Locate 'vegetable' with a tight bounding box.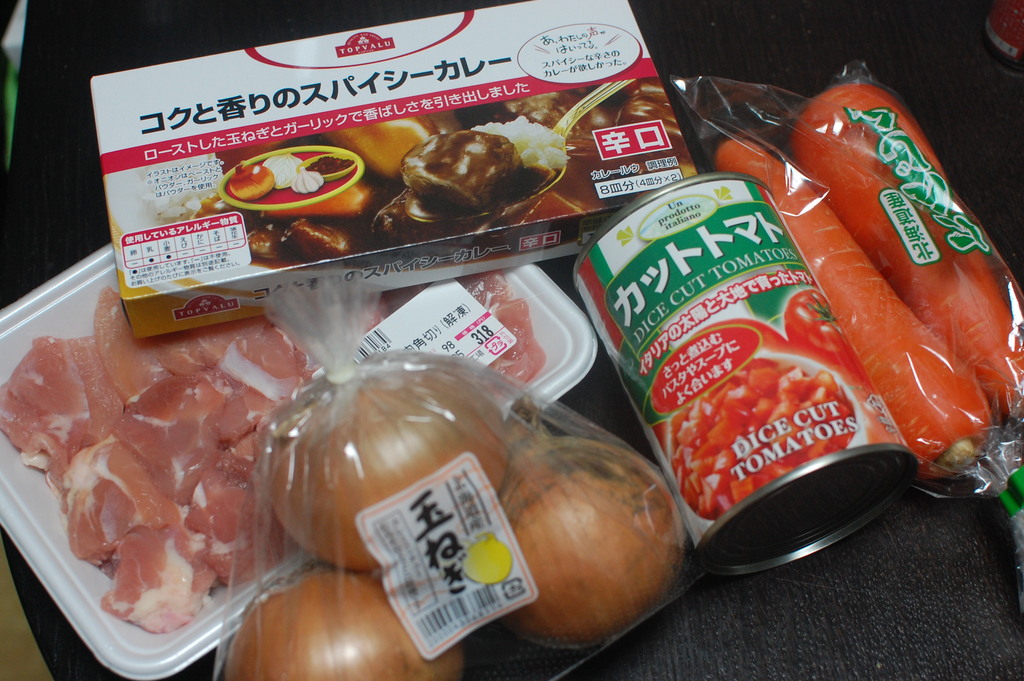
Rect(792, 82, 1023, 425).
